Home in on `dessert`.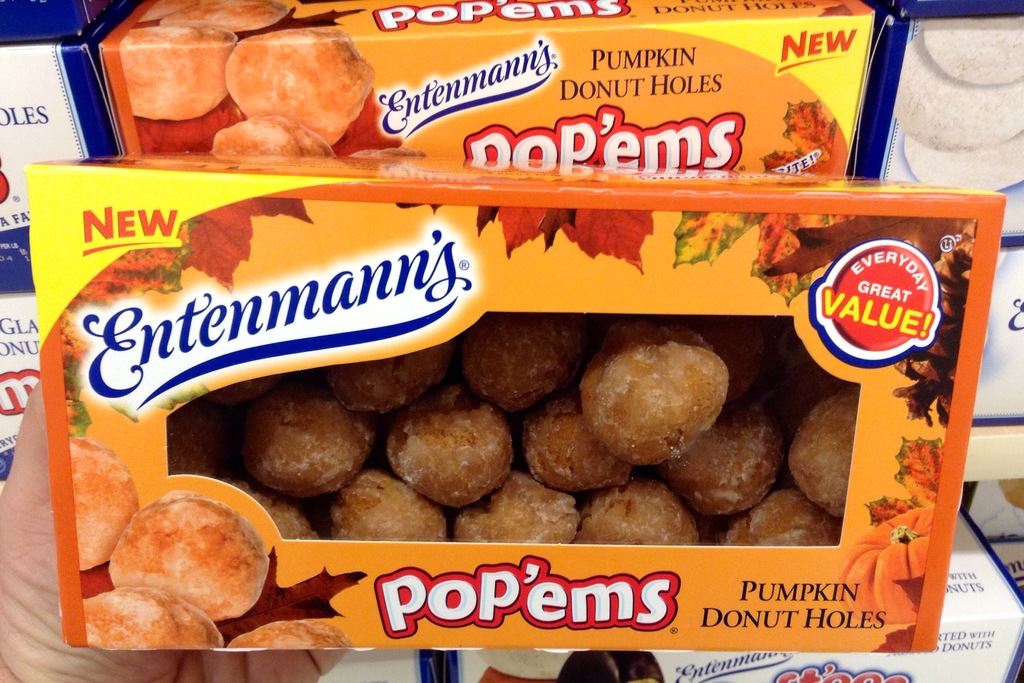
Homed in at x1=709 y1=484 x2=844 y2=548.
